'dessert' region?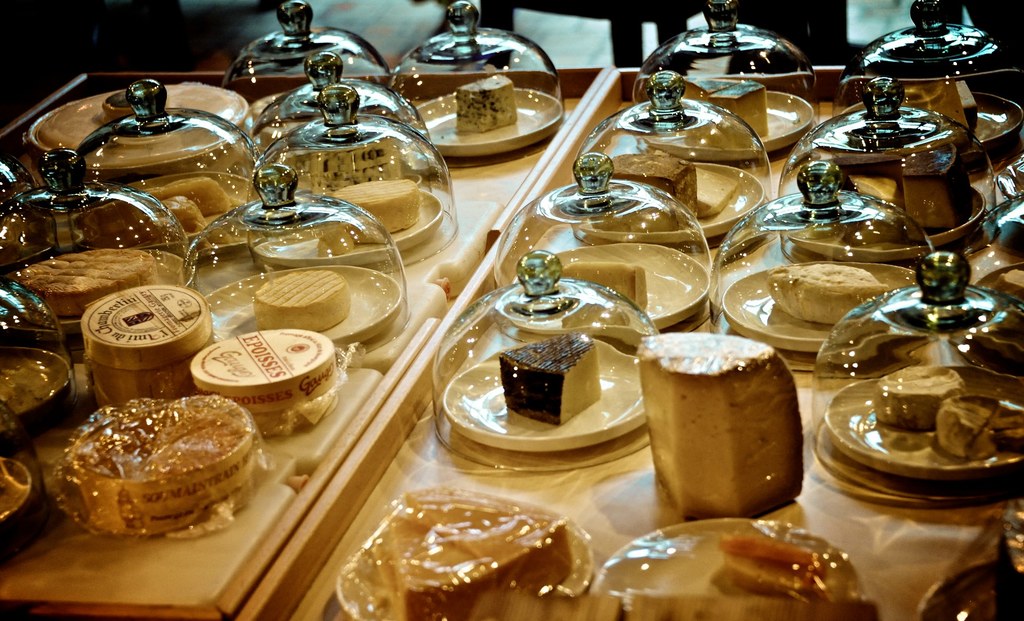
<region>634, 344, 813, 536</region>
